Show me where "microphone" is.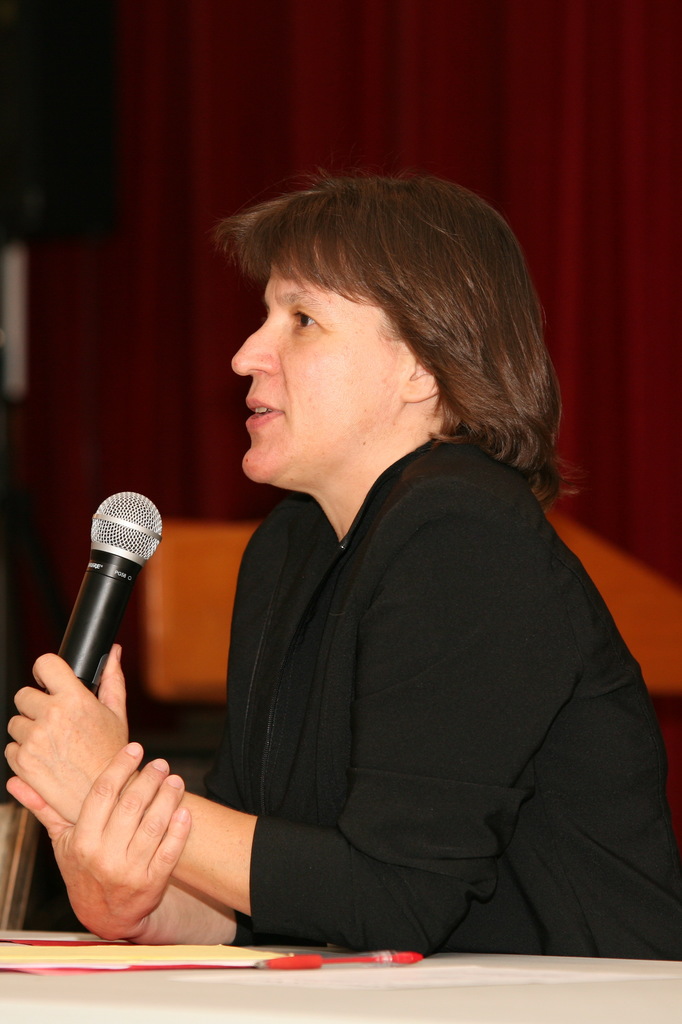
"microphone" is at 24/502/175/731.
